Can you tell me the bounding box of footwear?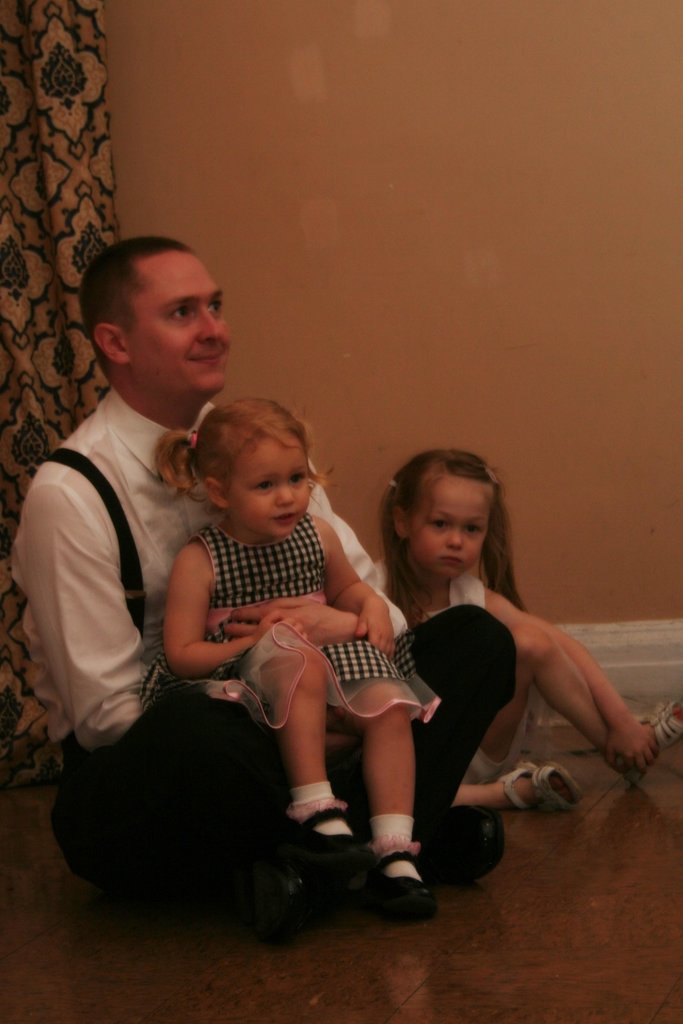
detection(275, 810, 371, 898).
